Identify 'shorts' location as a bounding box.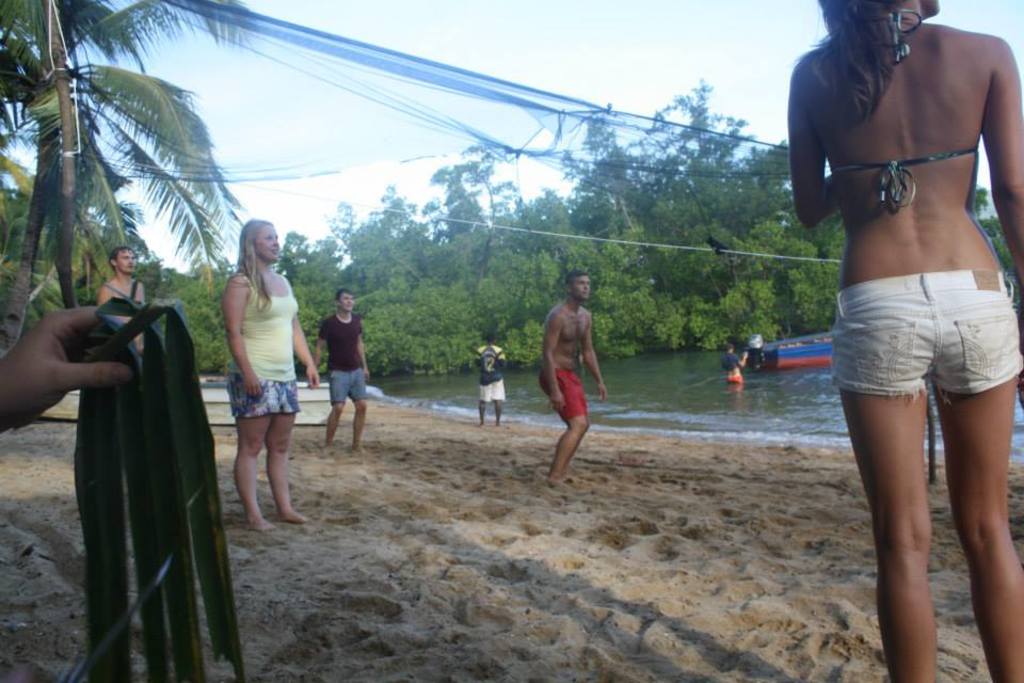
[832,285,1017,403].
